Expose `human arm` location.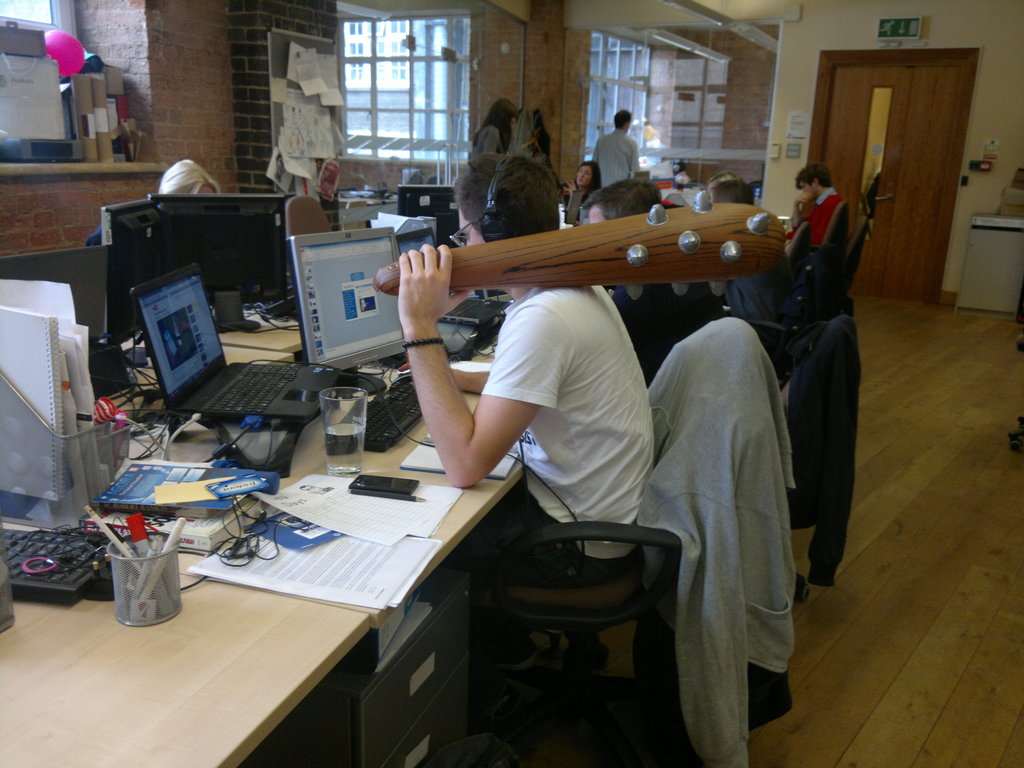
Exposed at [475, 129, 504, 178].
